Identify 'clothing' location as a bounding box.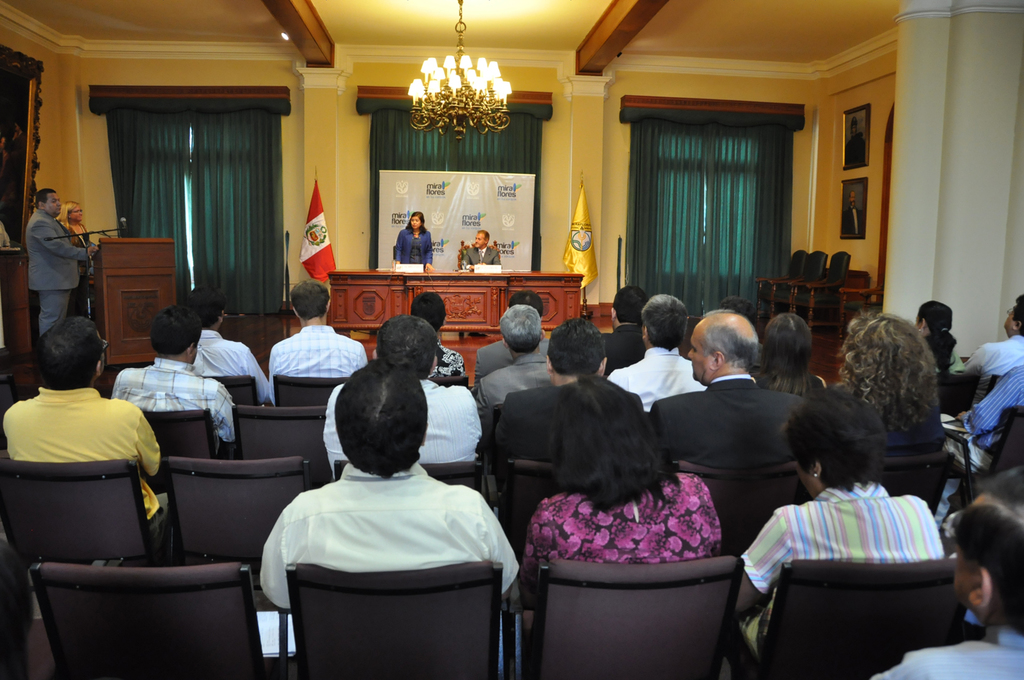
rect(190, 335, 271, 397).
